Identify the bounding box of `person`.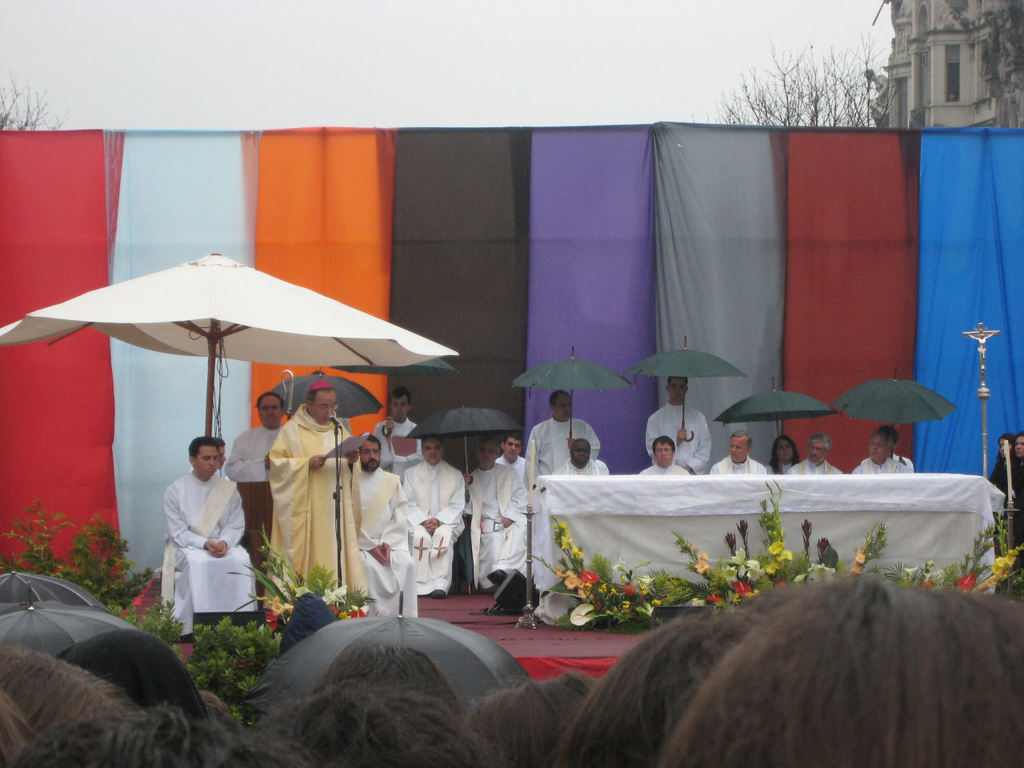
854, 430, 910, 474.
